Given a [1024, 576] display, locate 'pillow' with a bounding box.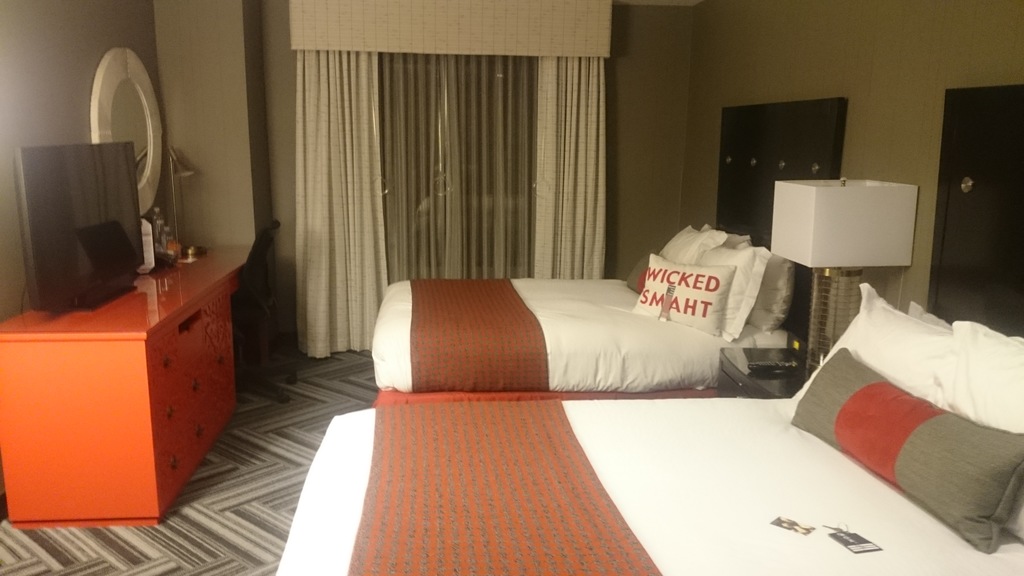
Located: x1=787 y1=281 x2=939 y2=413.
